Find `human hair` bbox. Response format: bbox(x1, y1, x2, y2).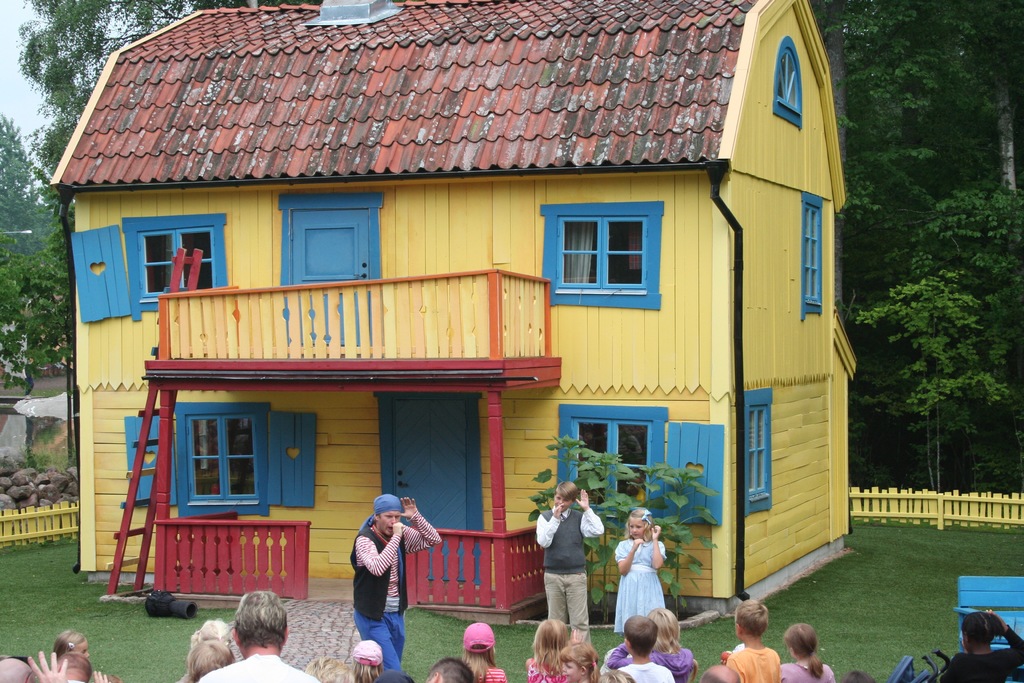
bbox(557, 638, 599, 682).
